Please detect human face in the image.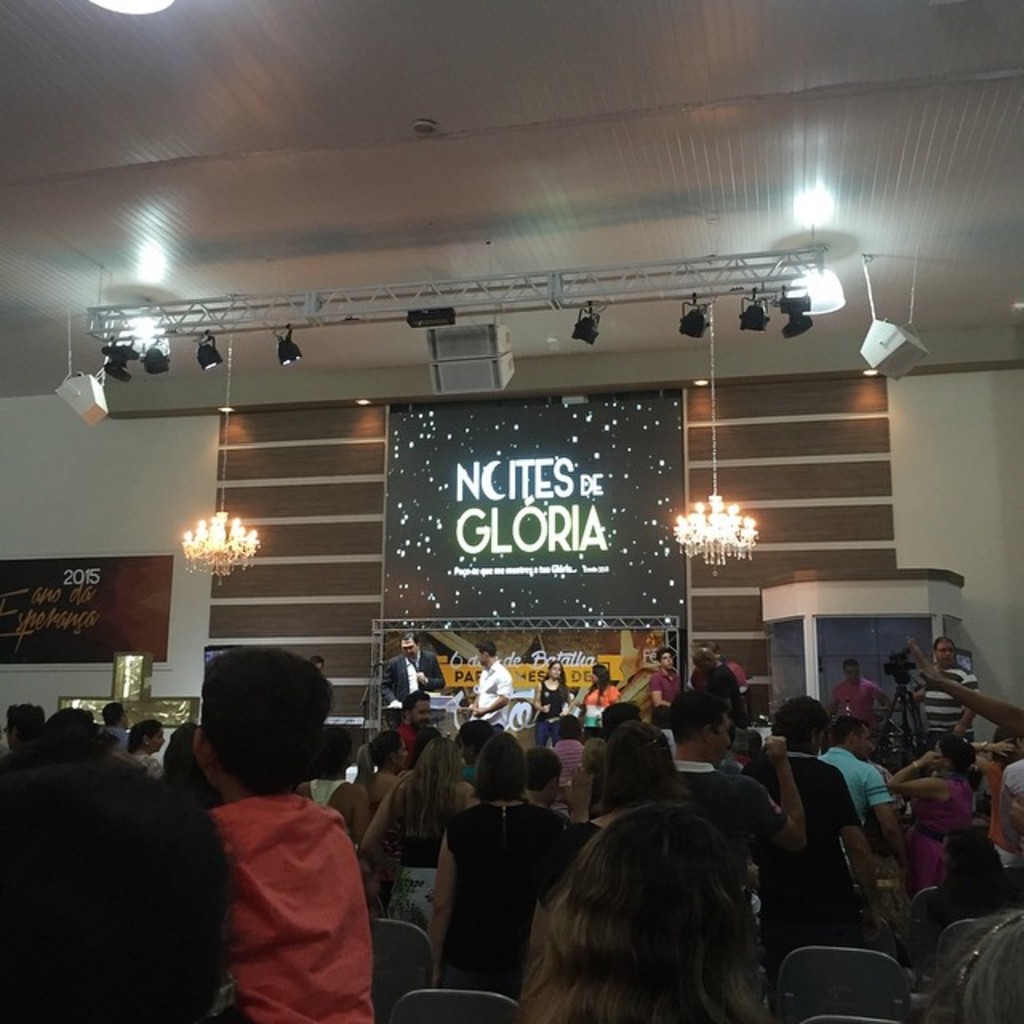
146 726 168 752.
